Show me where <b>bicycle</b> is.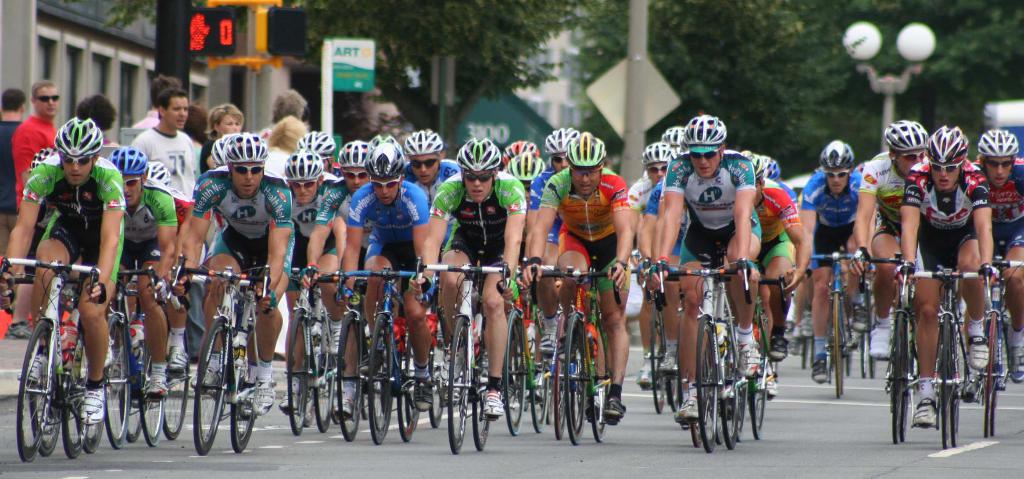
<b>bicycle</b> is at box=[813, 255, 867, 400].
